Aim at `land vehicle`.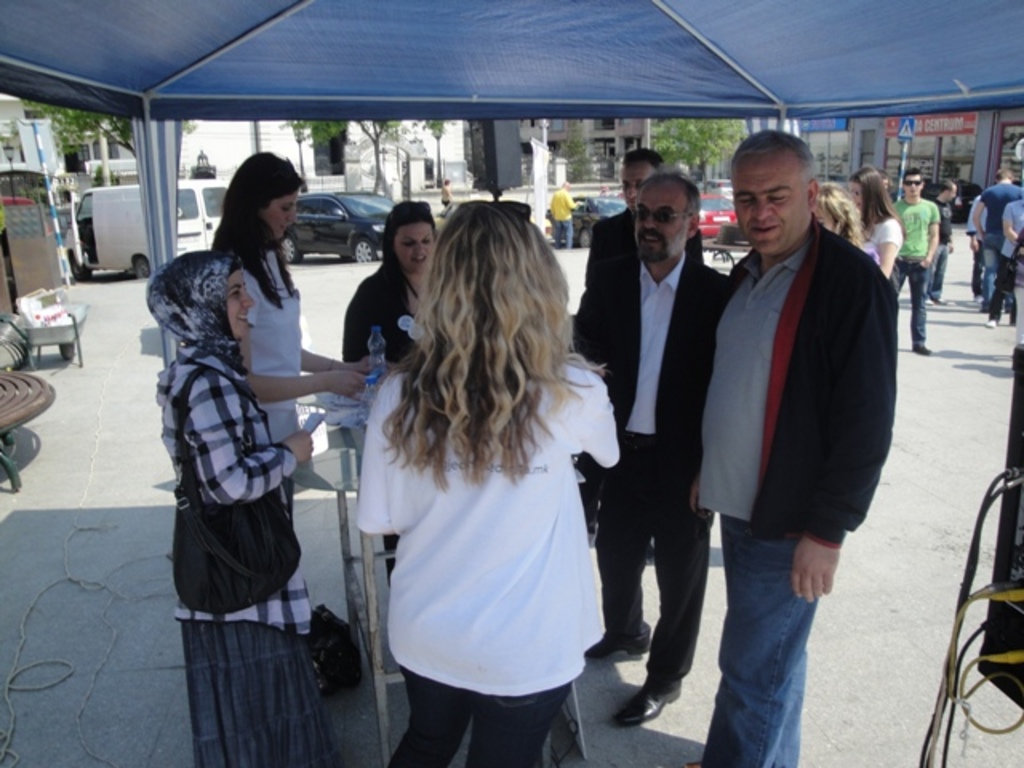
Aimed at box(547, 200, 627, 245).
